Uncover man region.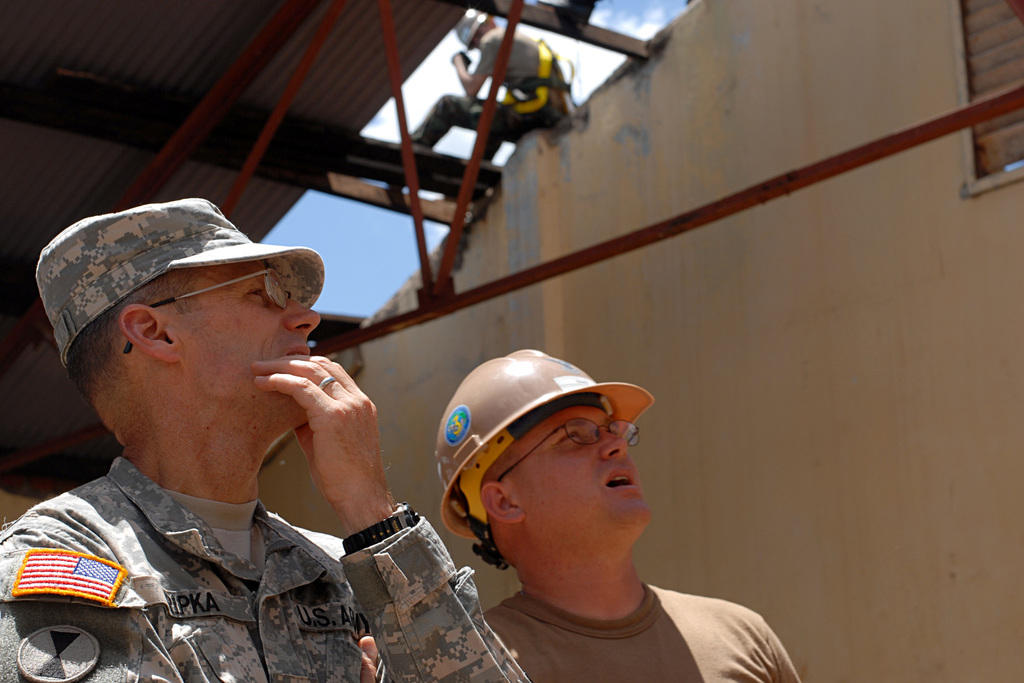
Uncovered: [0,167,478,682].
